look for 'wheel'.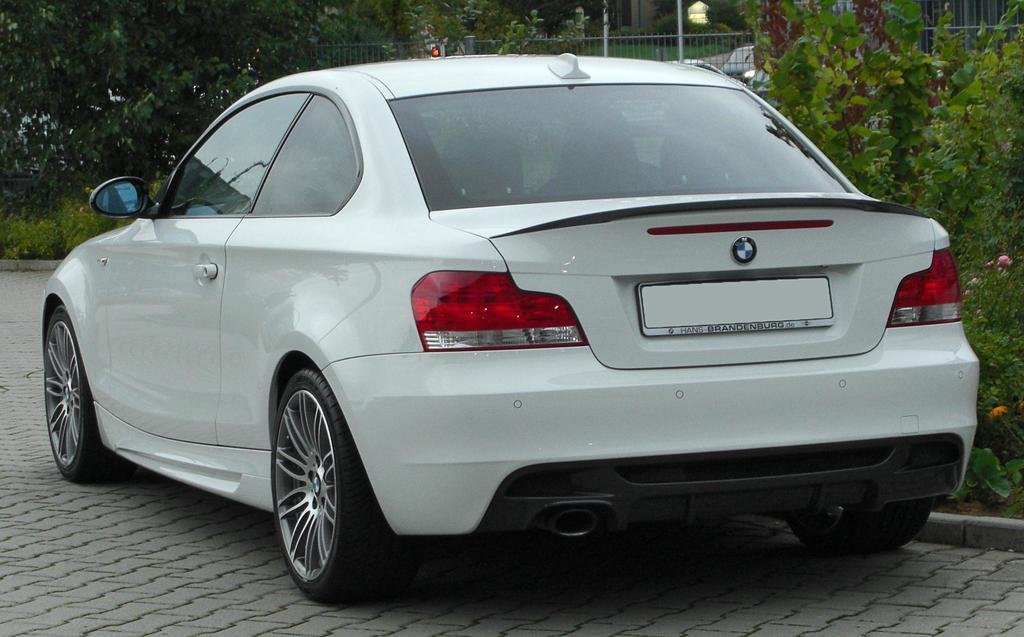
Found: <box>260,361,394,616</box>.
